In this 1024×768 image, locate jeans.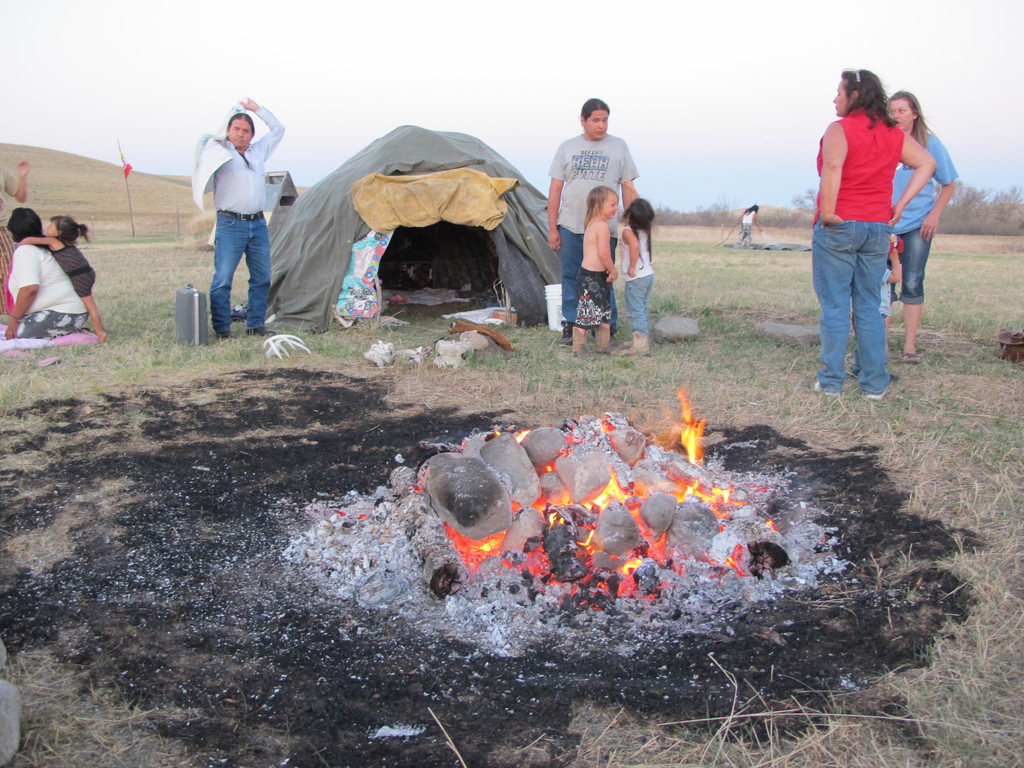
Bounding box: (552,228,623,328).
